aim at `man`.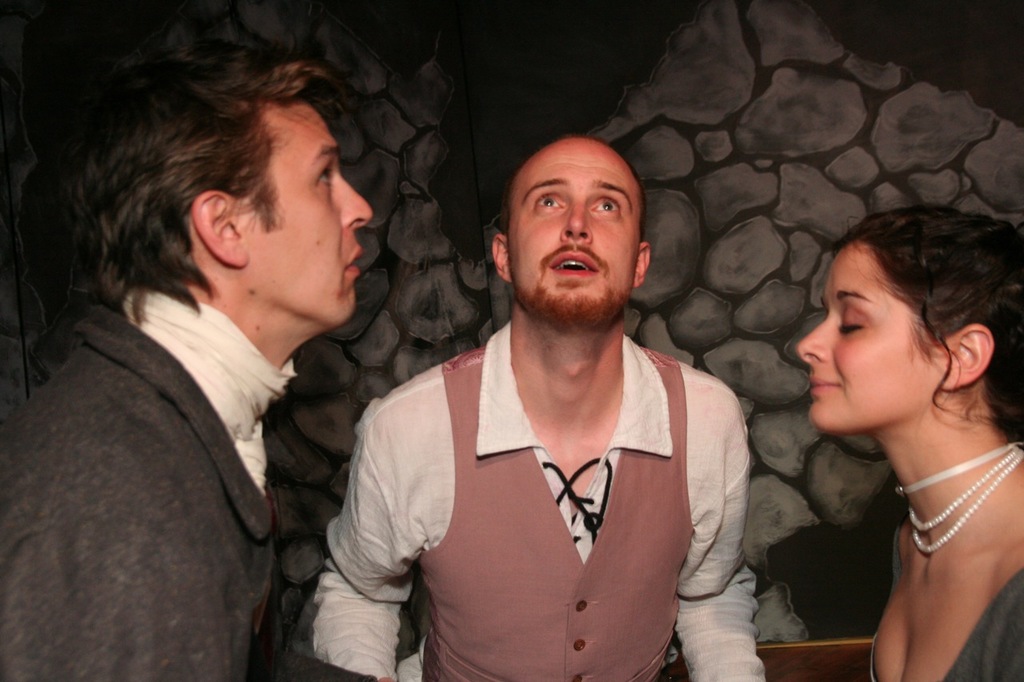
Aimed at pyautogui.locateOnScreen(0, 56, 380, 681).
